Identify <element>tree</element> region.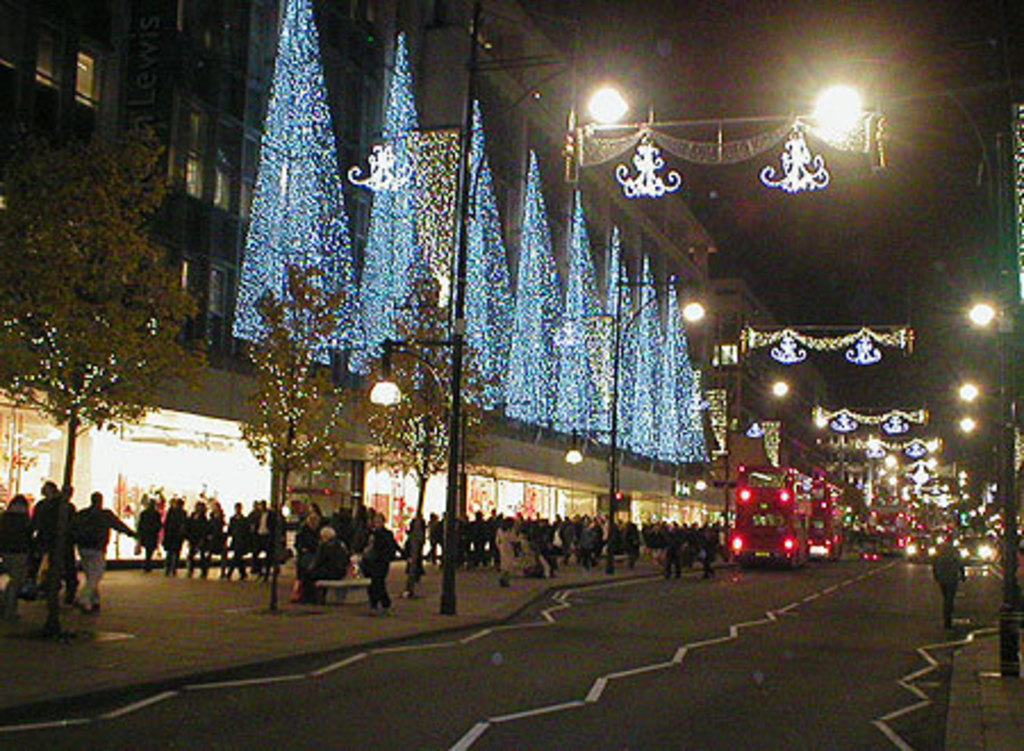
Region: [left=373, top=269, right=489, bottom=599].
